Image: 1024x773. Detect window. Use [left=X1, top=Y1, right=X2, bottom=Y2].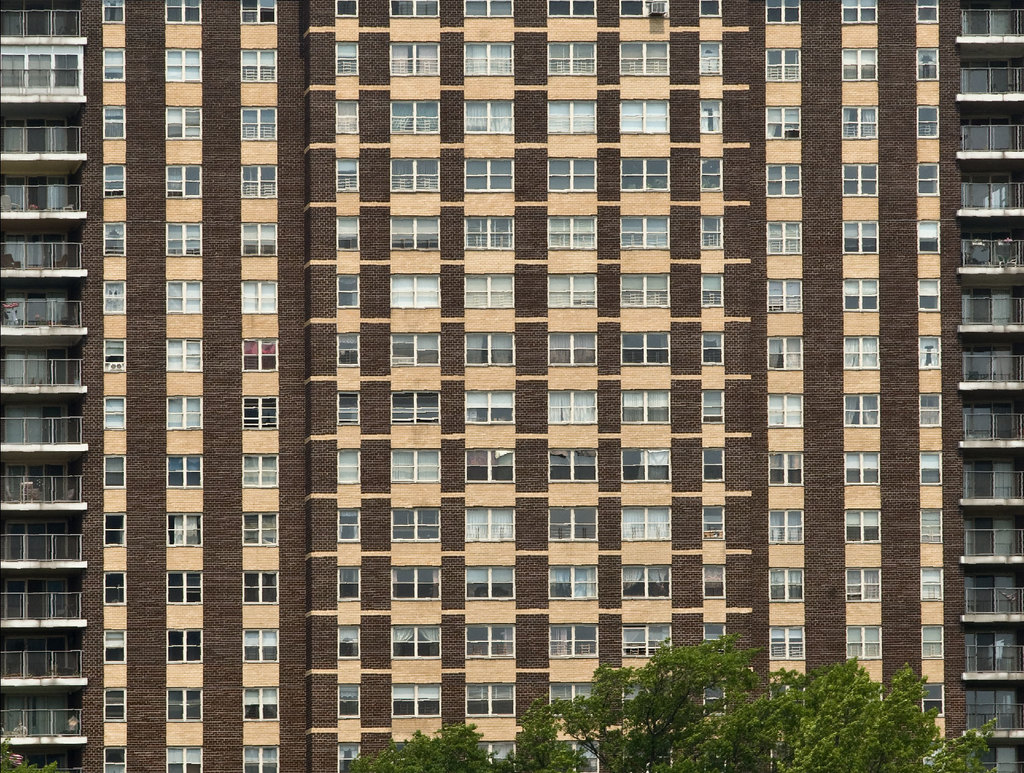
[left=624, top=683, right=671, bottom=715].
